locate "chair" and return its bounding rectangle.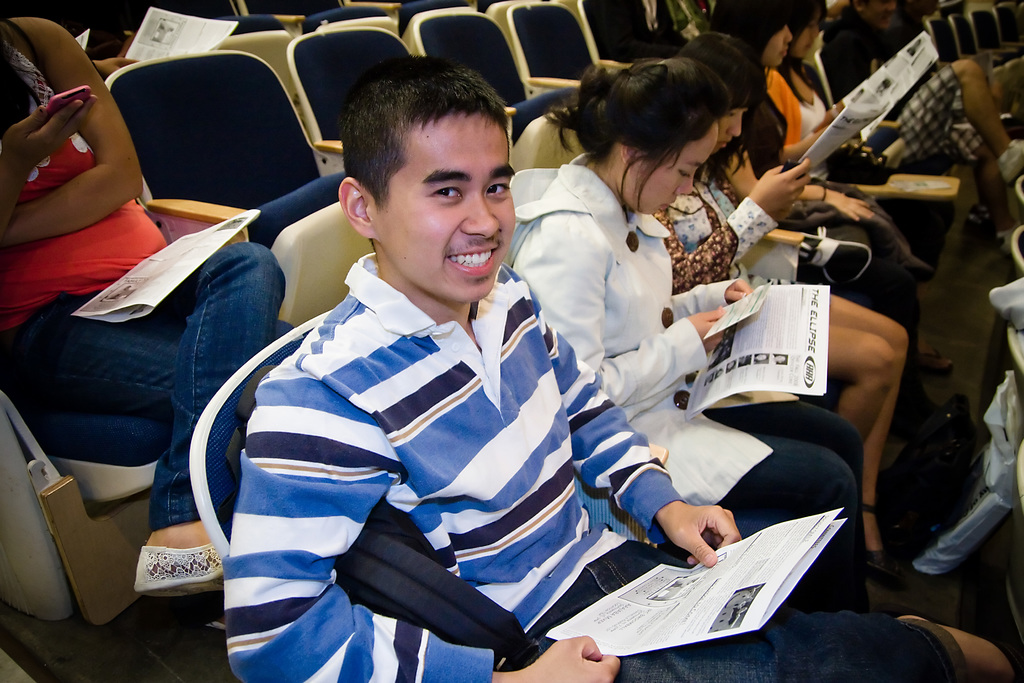
<bbox>97, 48, 351, 260</bbox>.
